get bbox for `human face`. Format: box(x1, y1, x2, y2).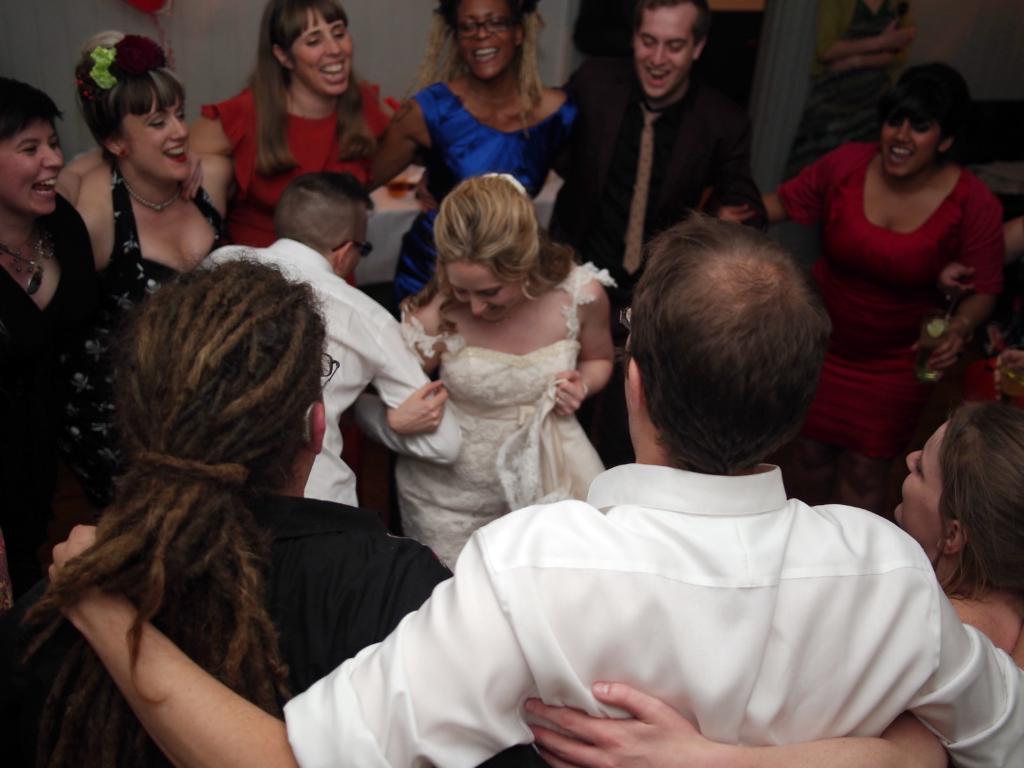
box(0, 127, 66, 216).
